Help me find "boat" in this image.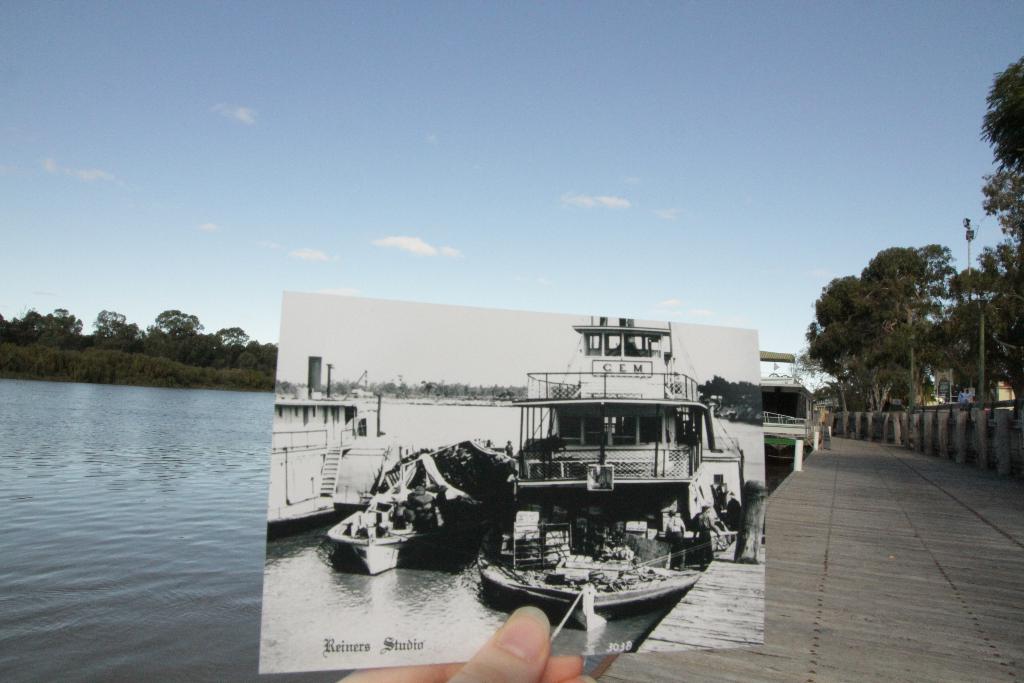
Found it: x1=328, y1=502, x2=435, y2=582.
